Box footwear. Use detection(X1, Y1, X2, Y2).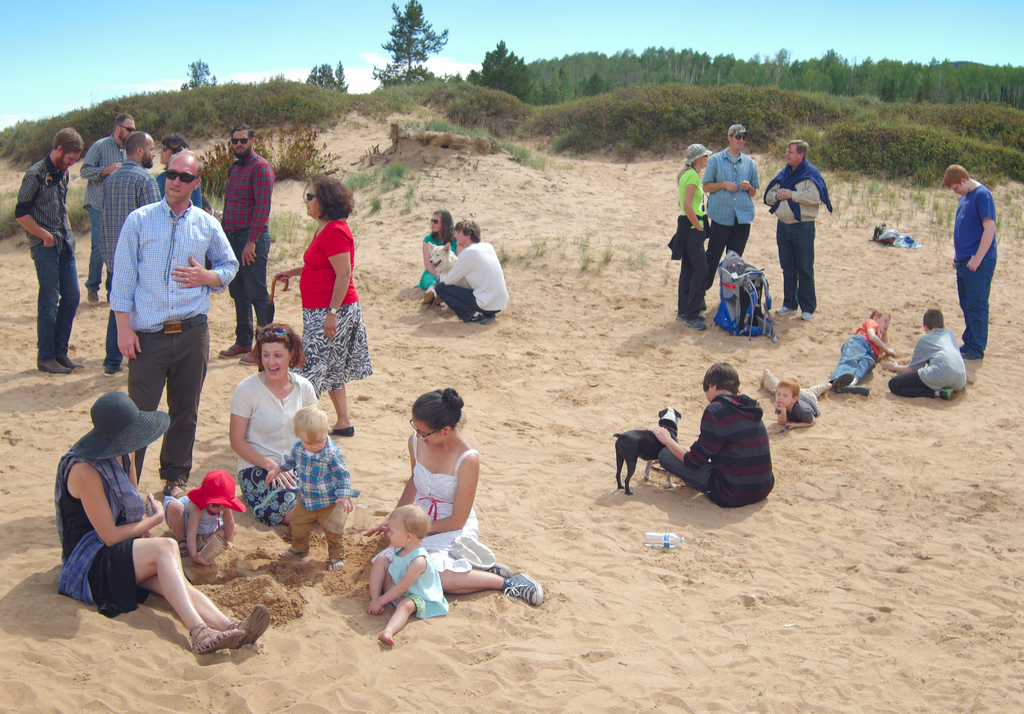
detection(100, 362, 124, 377).
